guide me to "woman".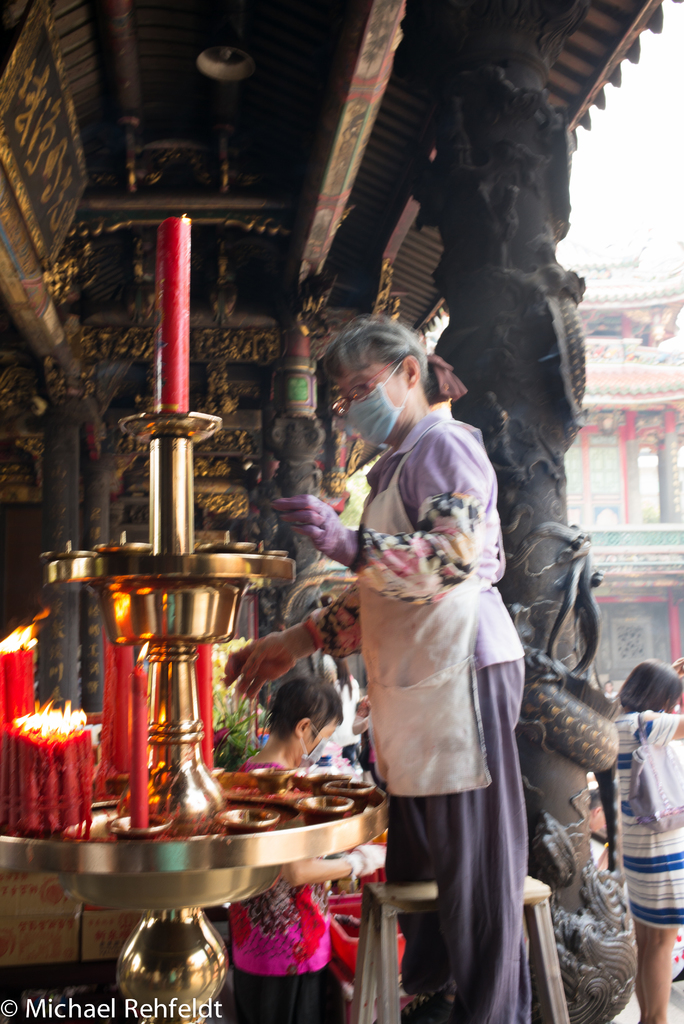
Guidance: [x1=218, y1=294, x2=589, y2=1023].
